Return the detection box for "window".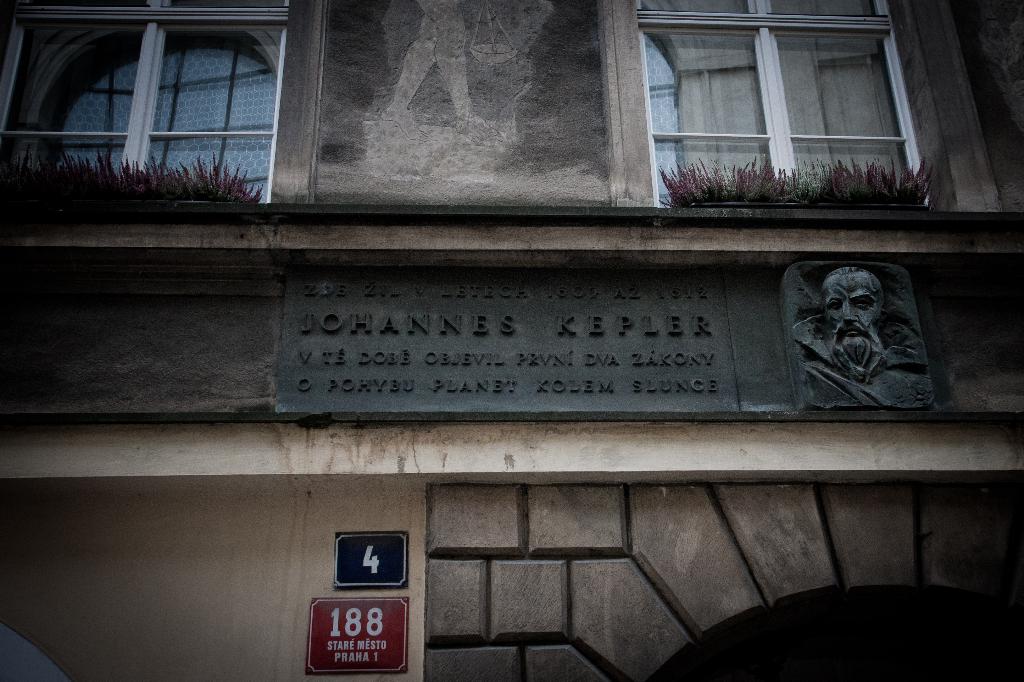
{"x1": 572, "y1": 0, "x2": 1022, "y2": 229}.
